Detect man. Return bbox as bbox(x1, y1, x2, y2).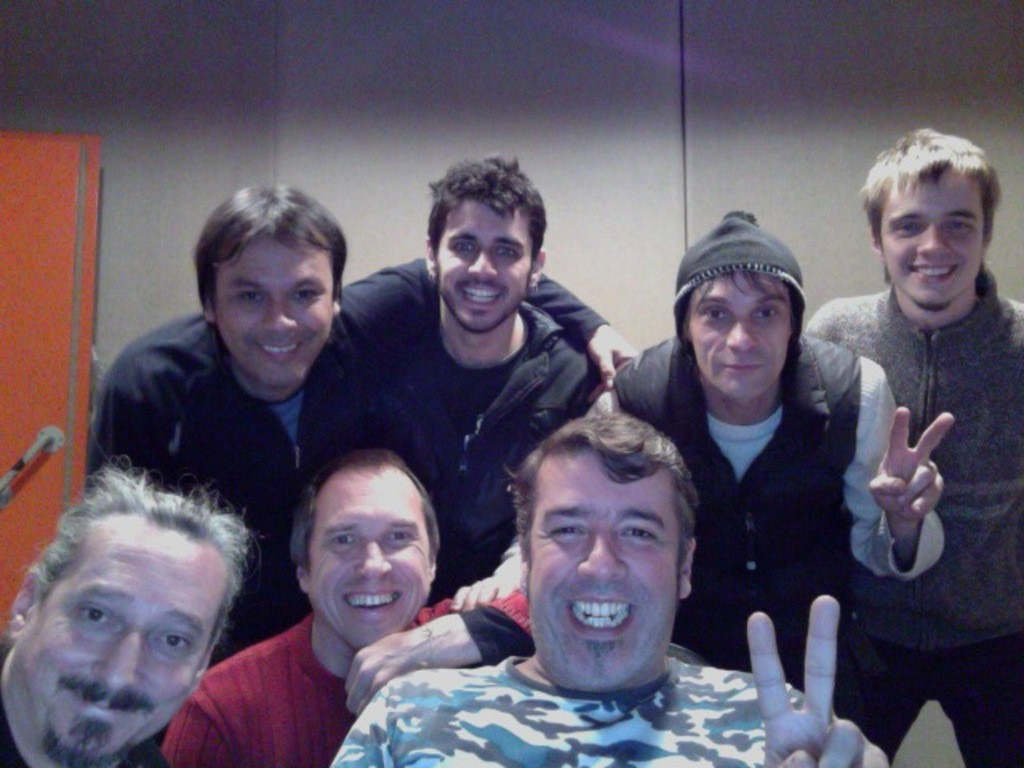
bbox(160, 448, 534, 766).
